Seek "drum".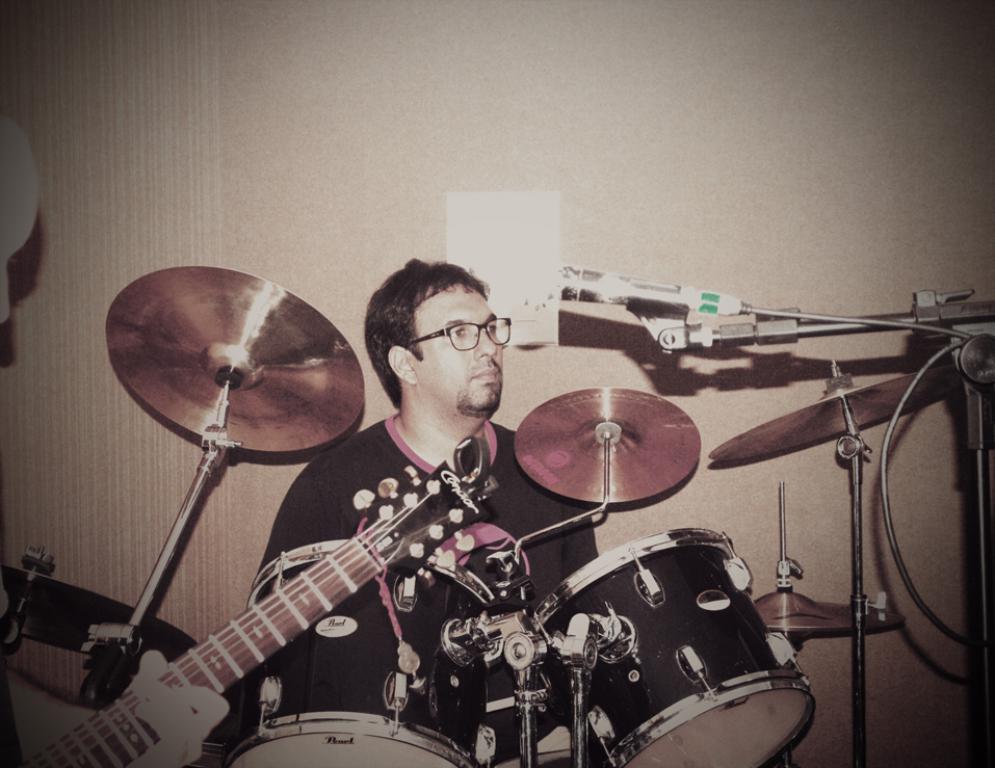
<bbox>535, 531, 817, 767</bbox>.
